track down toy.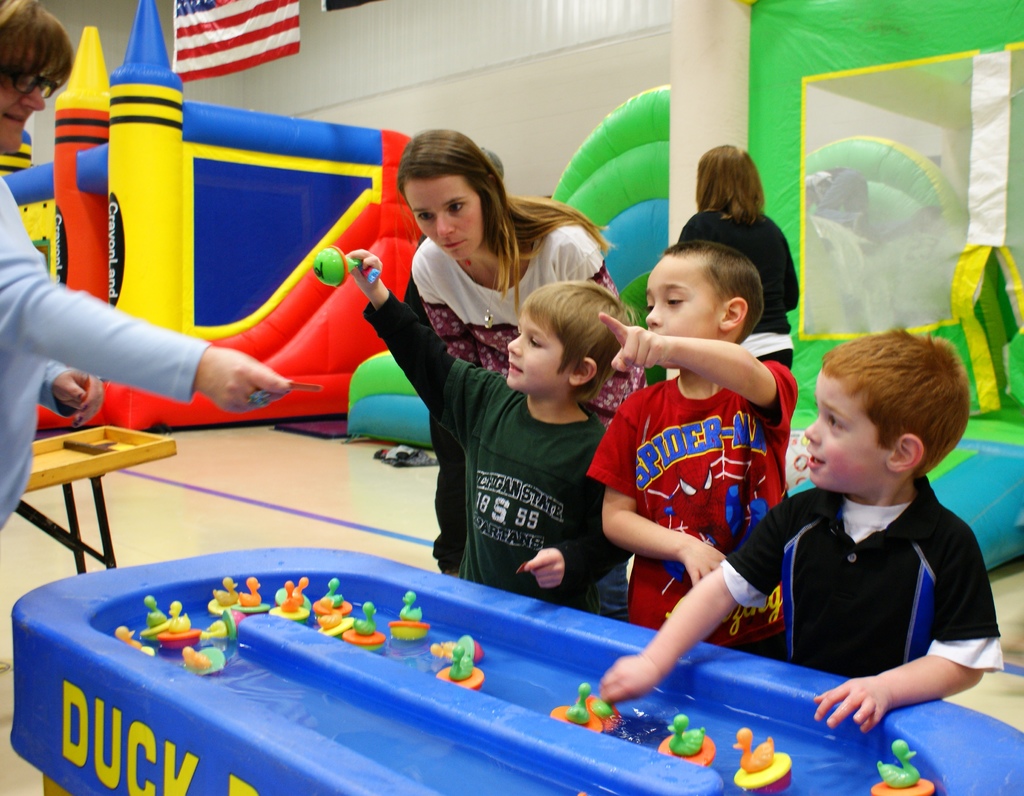
Tracked to {"x1": 275, "y1": 578, "x2": 308, "y2": 612}.
